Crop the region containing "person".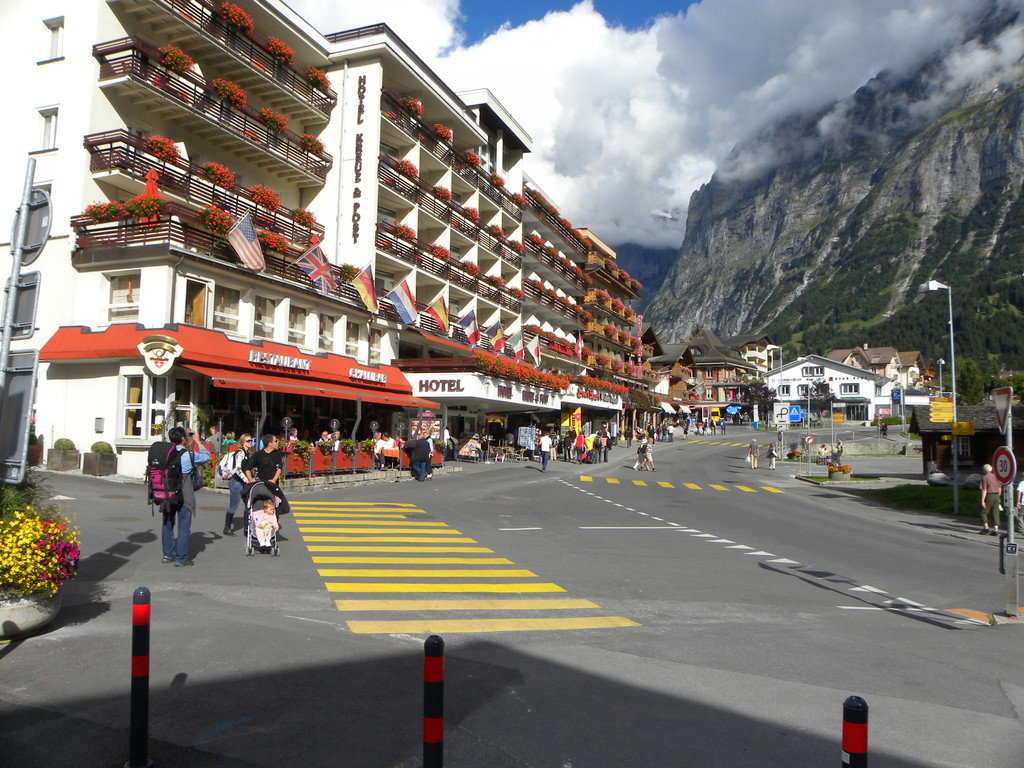
Crop region: BBox(602, 431, 609, 465).
